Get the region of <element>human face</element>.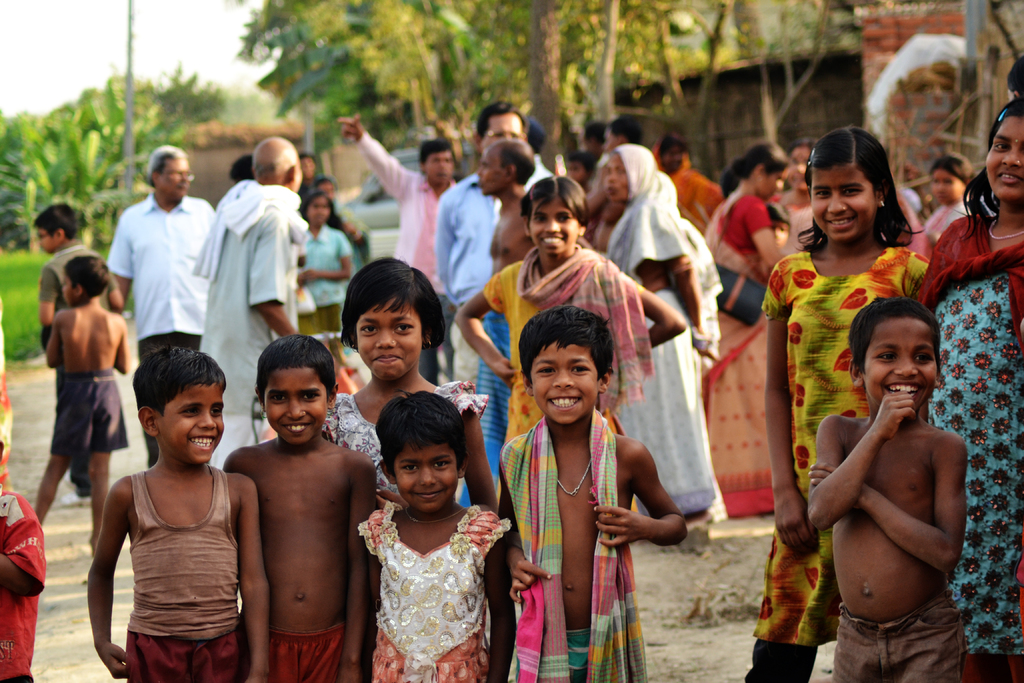
{"x1": 156, "y1": 156, "x2": 196, "y2": 201}.
